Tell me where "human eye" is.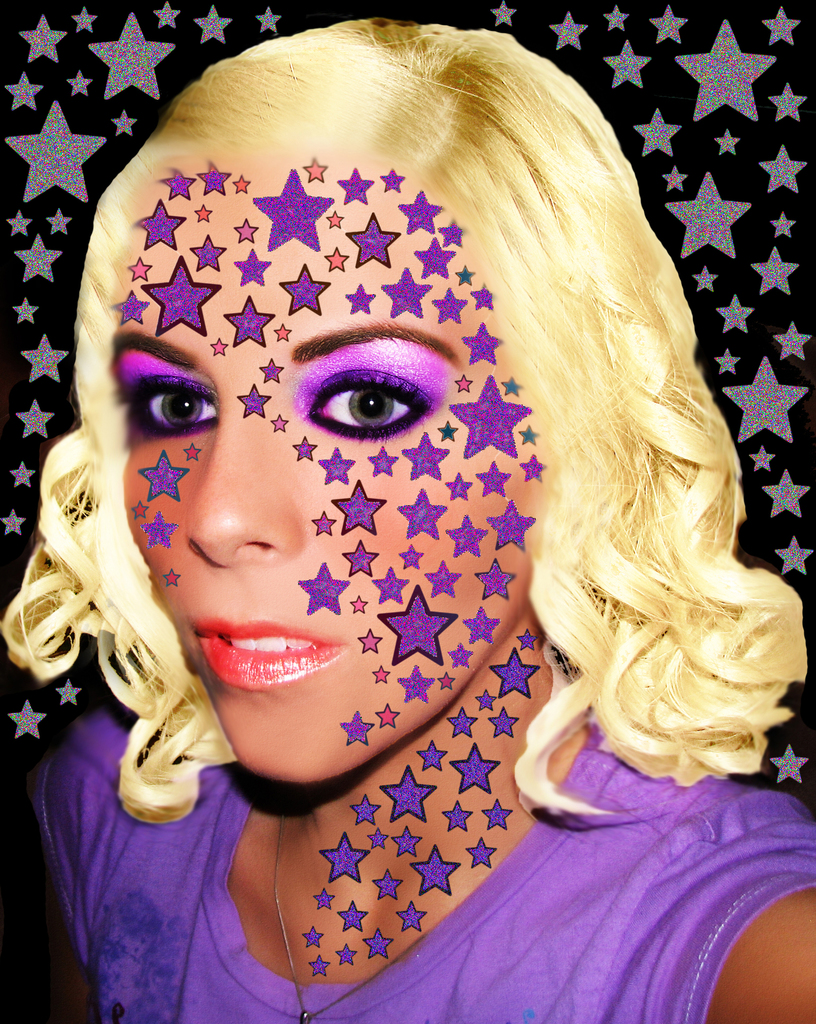
"human eye" is at 121:367:218:445.
